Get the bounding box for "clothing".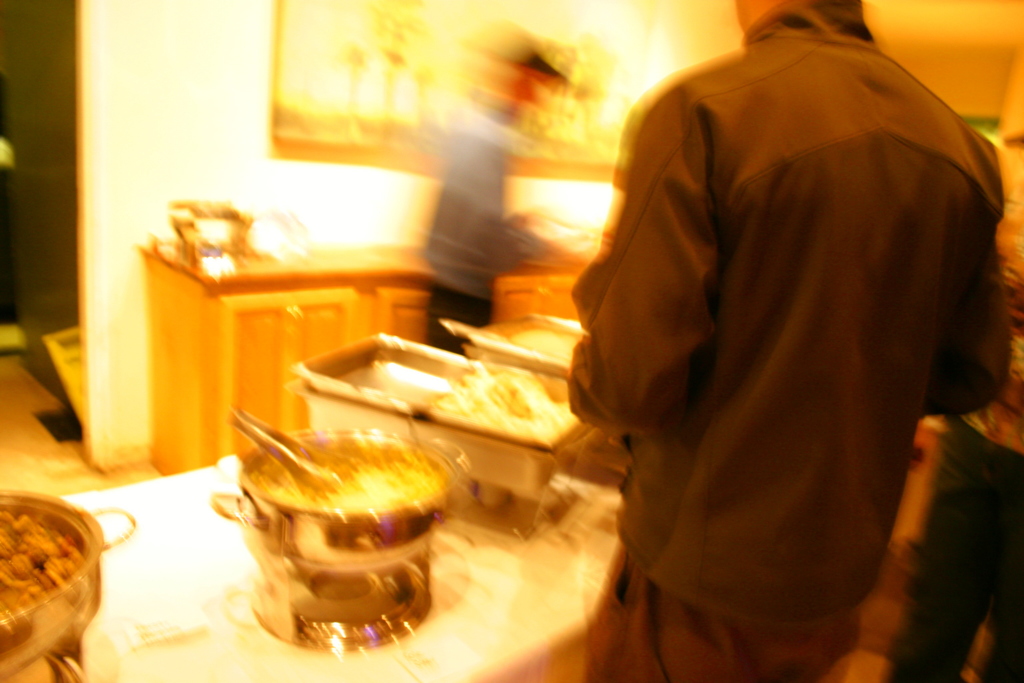
bbox=(878, 140, 1023, 682).
